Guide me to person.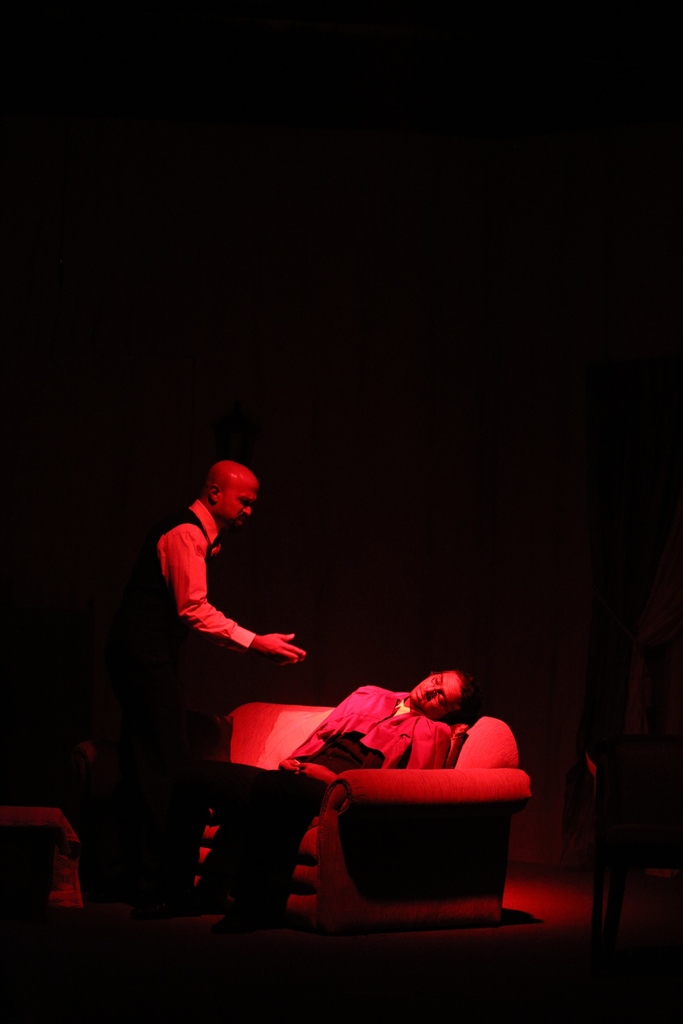
Guidance: (left=243, top=653, right=470, bottom=915).
